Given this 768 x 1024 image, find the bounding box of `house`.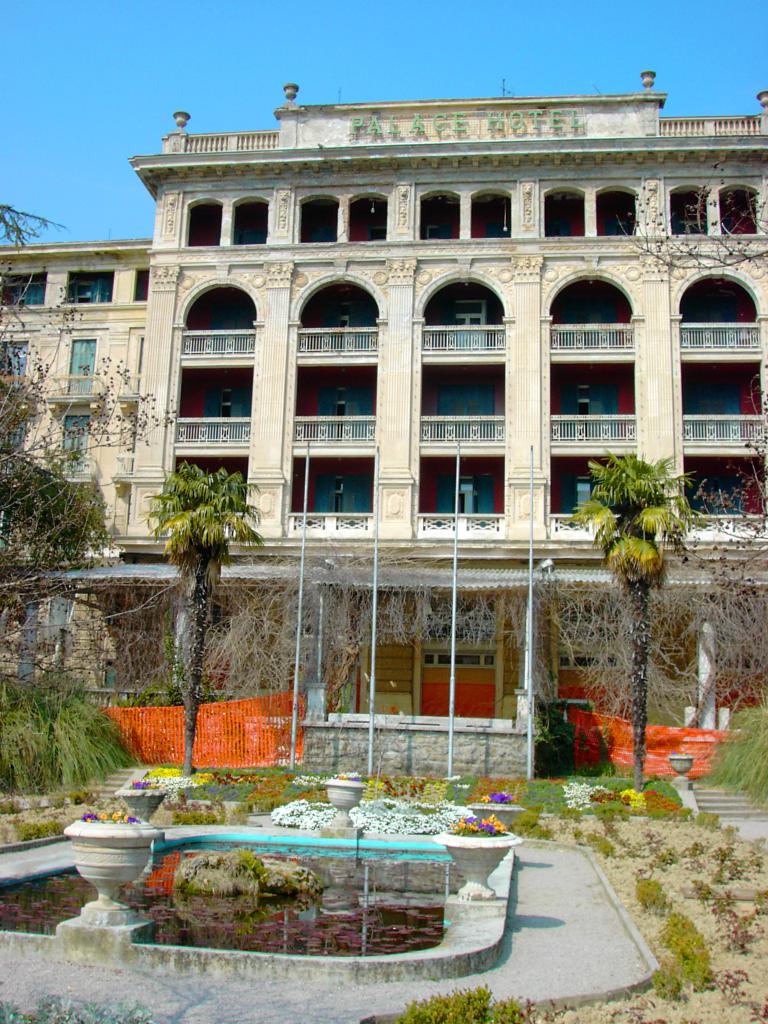
{"x1": 0, "y1": 241, "x2": 147, "y2": 746}.
